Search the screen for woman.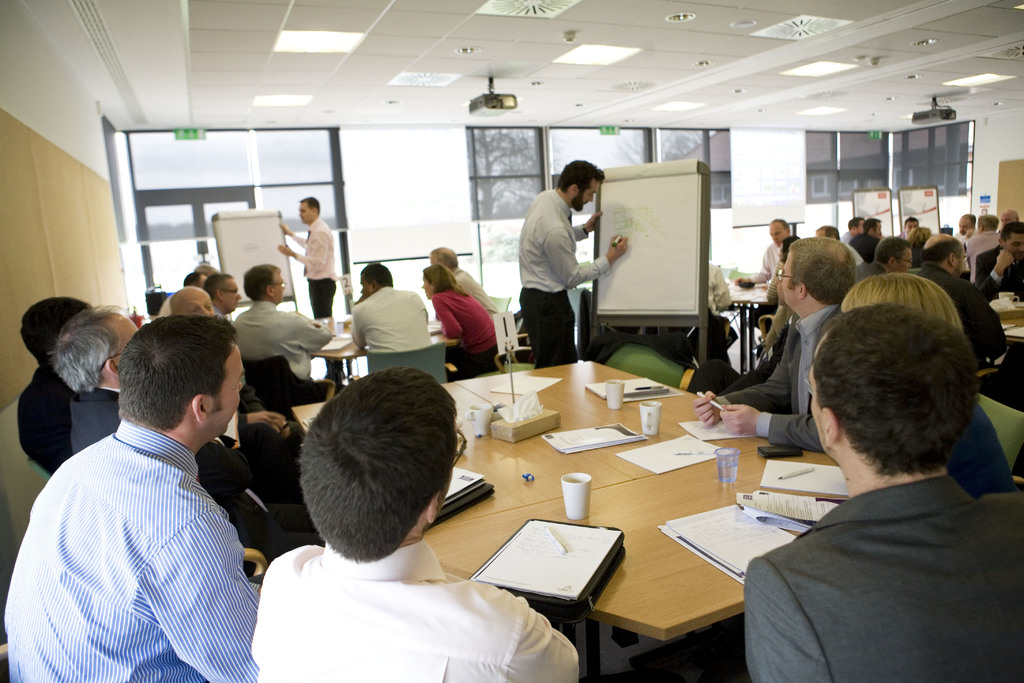
Found at pyautogui.locateOnScreen(422, 262, 500, 382).
